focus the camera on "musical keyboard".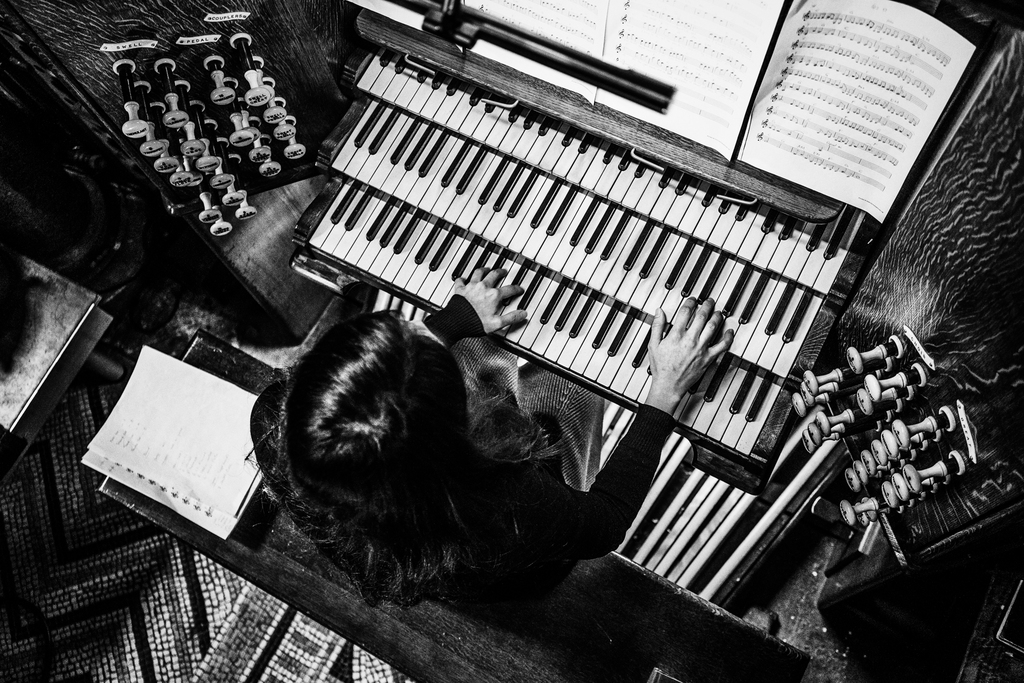
Focus region: {"x1": 359, "y1": 47, "x2": 867, "y2": 301}.
